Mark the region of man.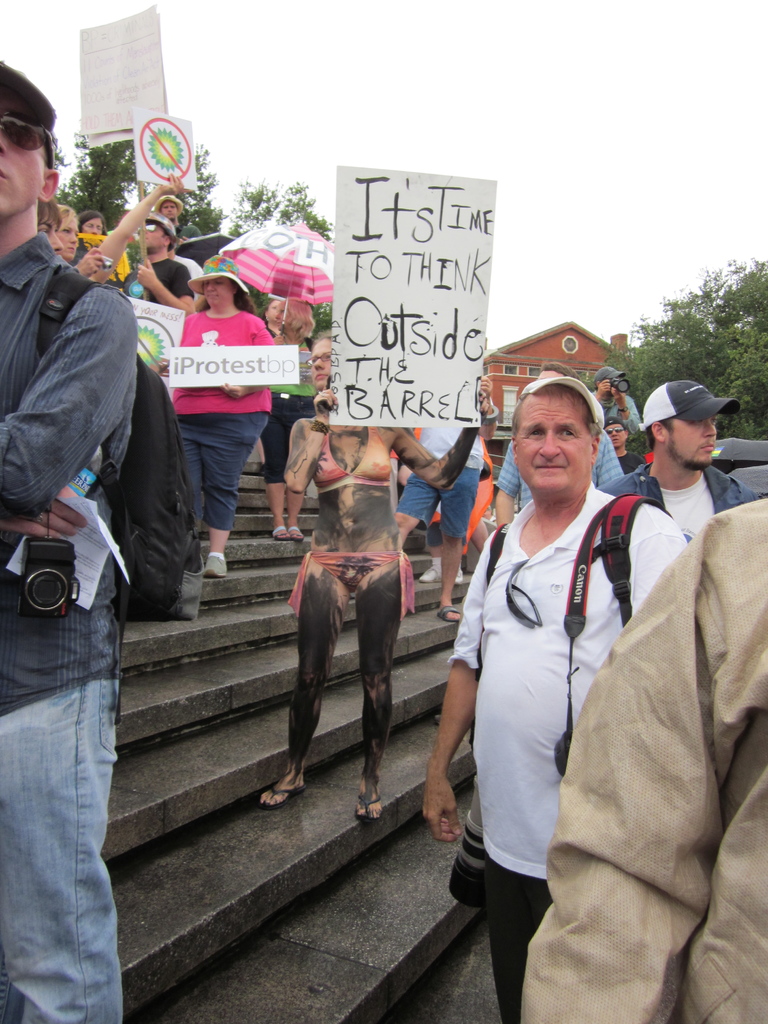
Region: <region>602, 382, 760, 540</region>.
